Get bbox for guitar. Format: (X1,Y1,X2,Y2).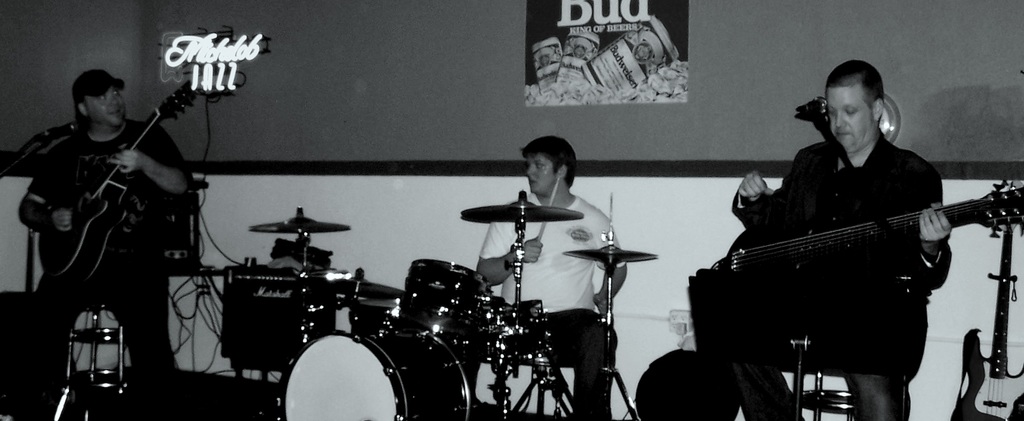
(35,74,189,294).
